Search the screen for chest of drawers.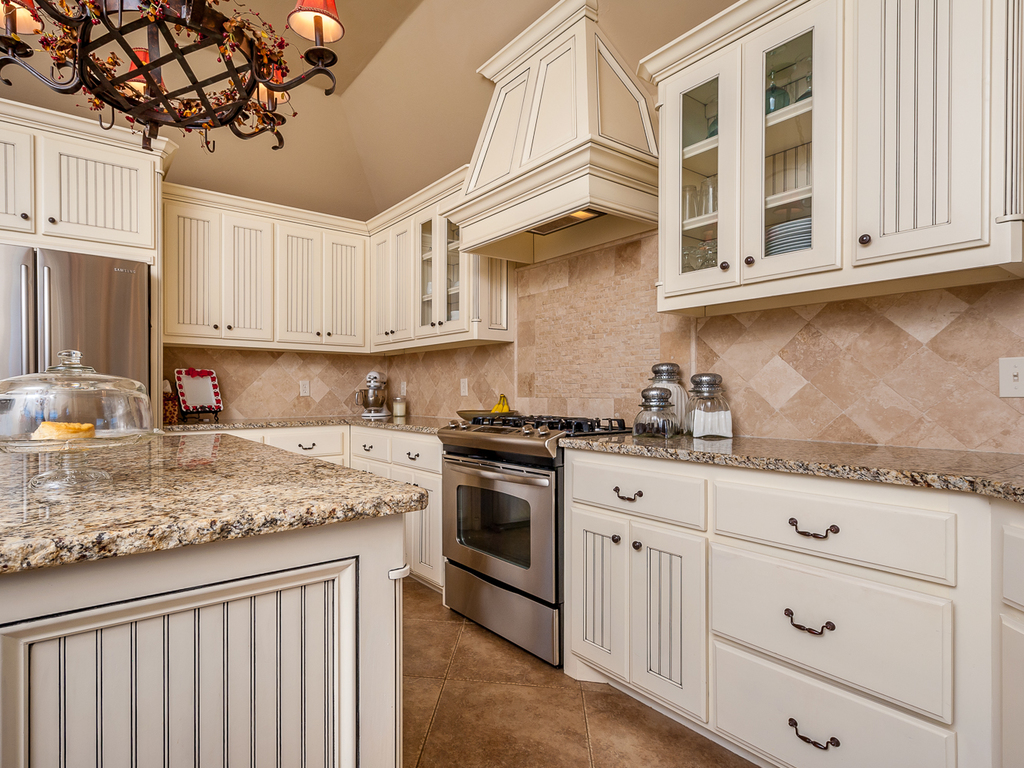
Found at left=563, top=452, right=1020, bottom=767.
